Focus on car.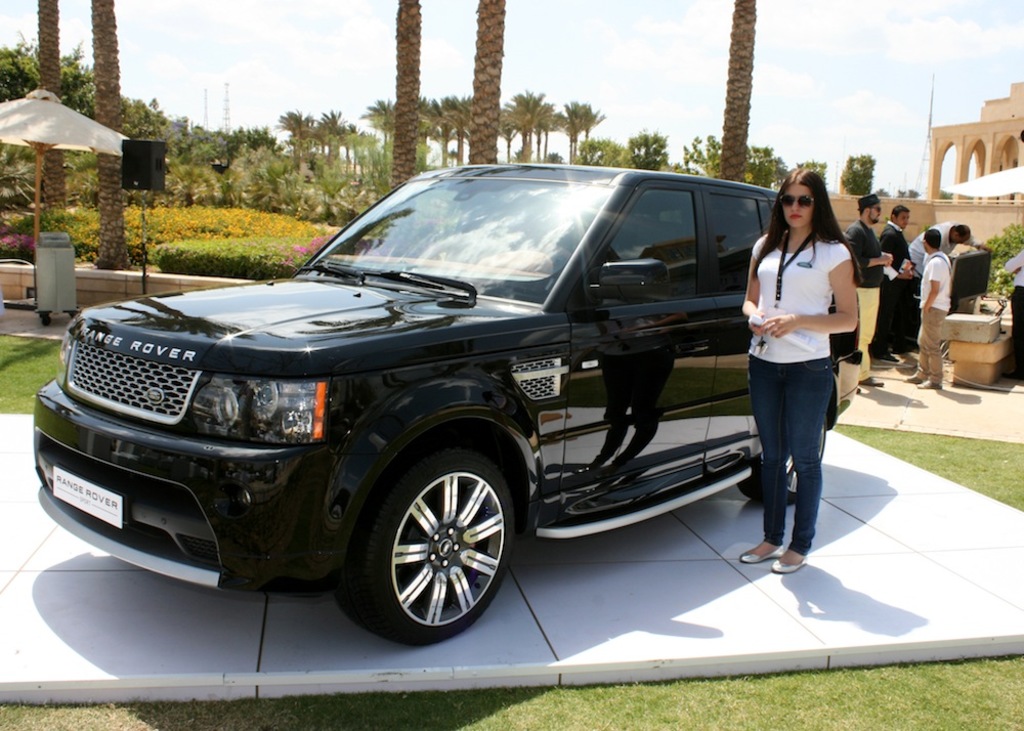
Focused at 25,159,873,647.
